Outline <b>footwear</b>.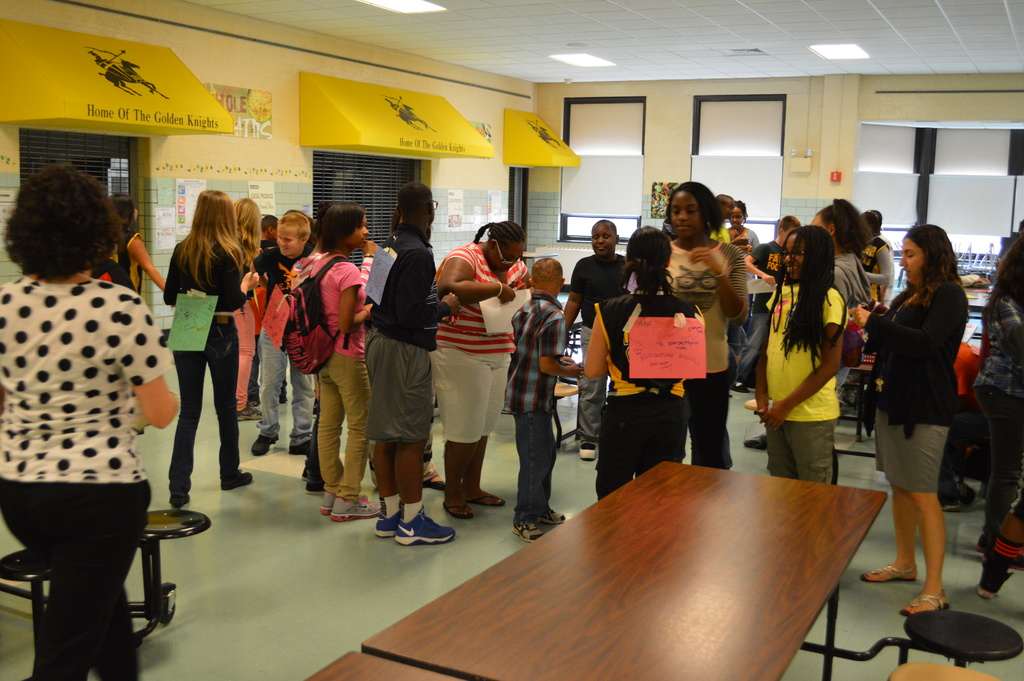
Outline: {"x1": 168, "y1": 487, "x2": 191, "y2": 508}.
